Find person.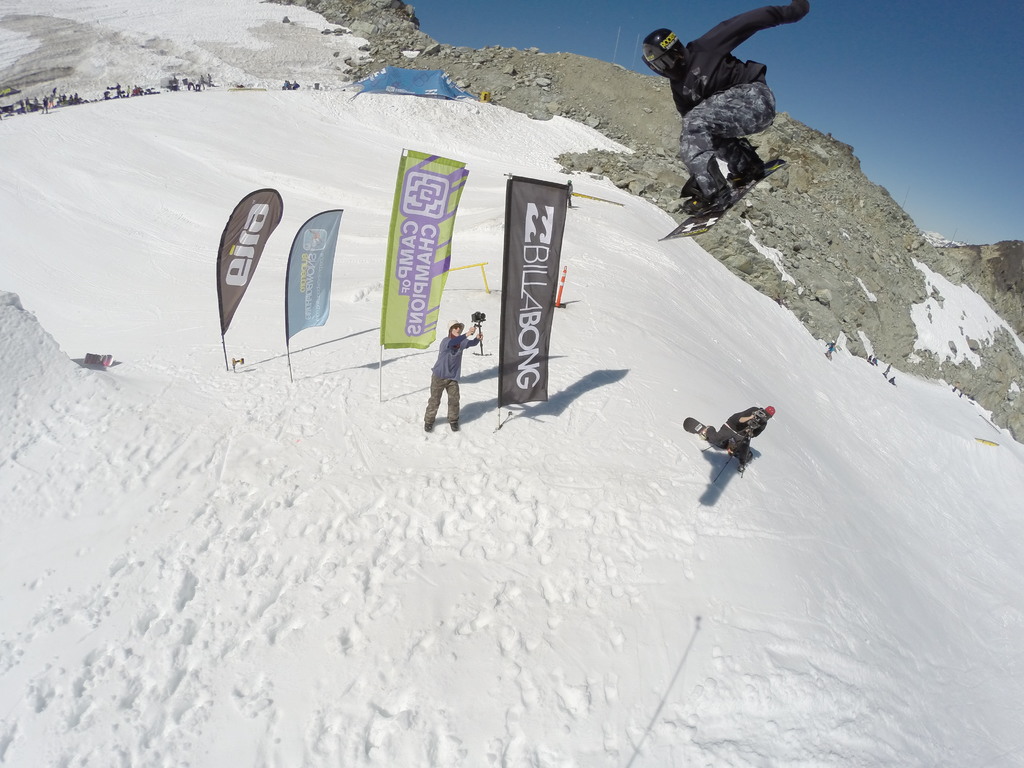
x1=419, y1=316, x2=486, y2=435.
